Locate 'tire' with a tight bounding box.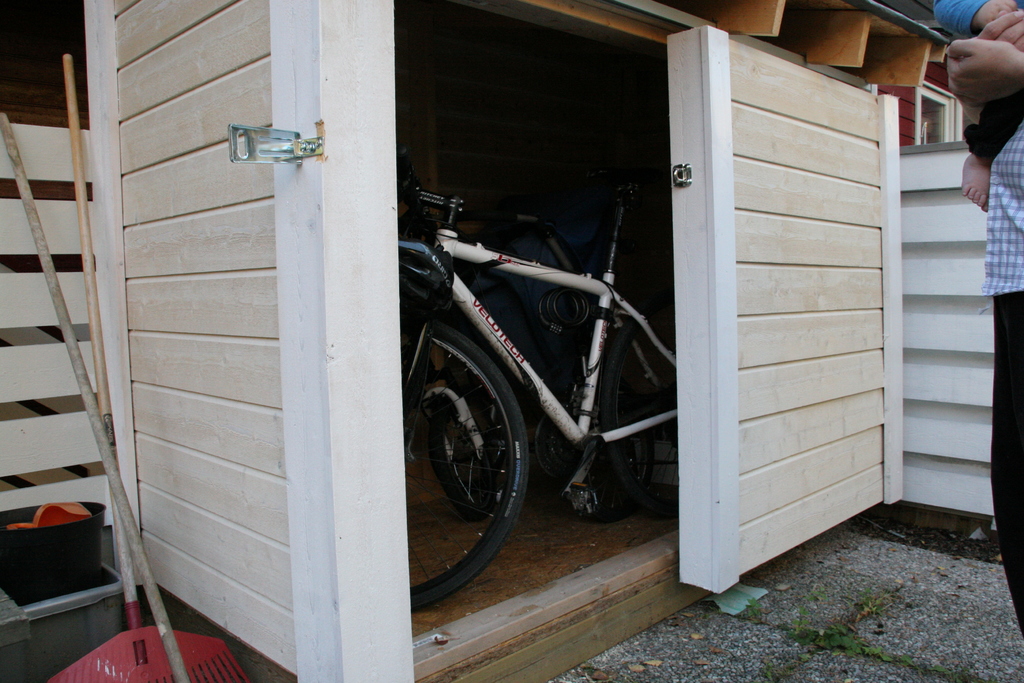
(426,325,504,515).
